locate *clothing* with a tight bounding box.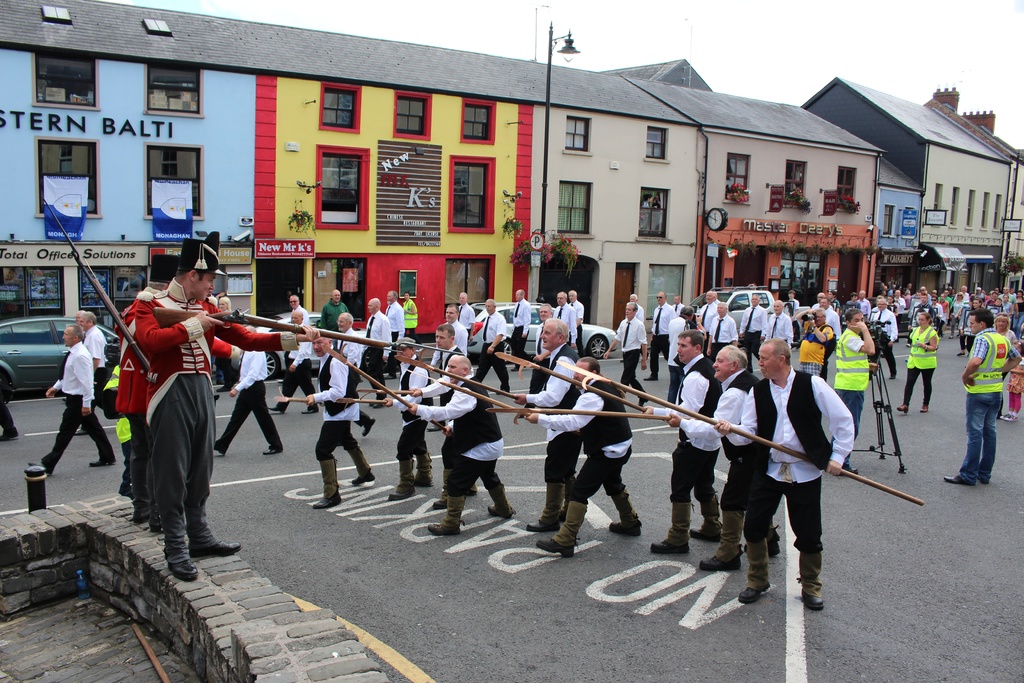
crop(746, 350, 860, 578).
